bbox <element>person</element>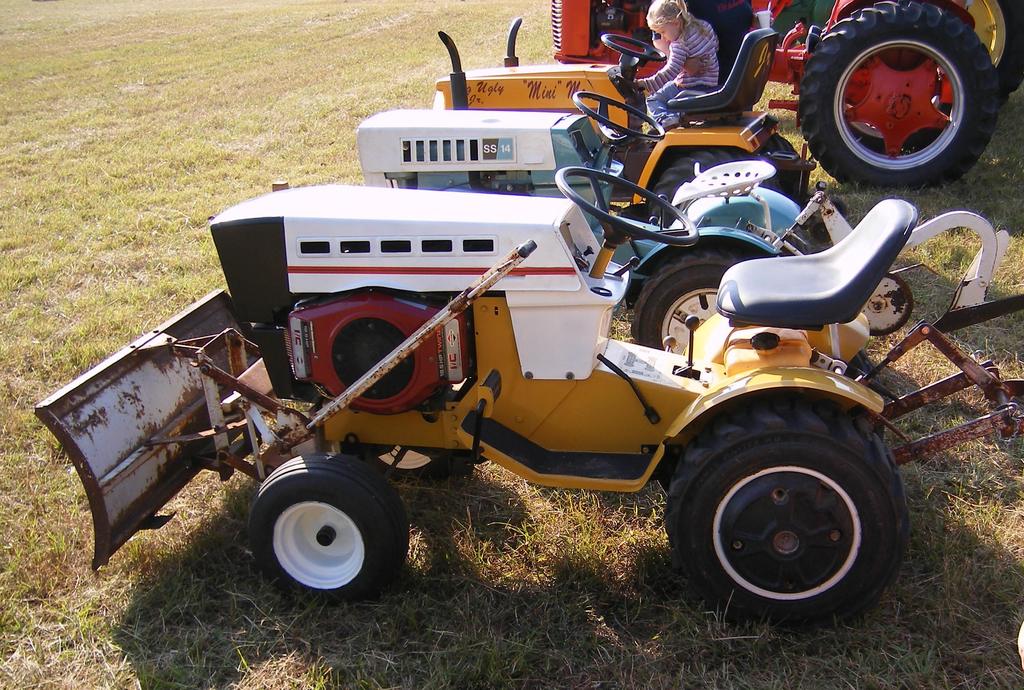
bbox=(640, 0, 758, 80)
